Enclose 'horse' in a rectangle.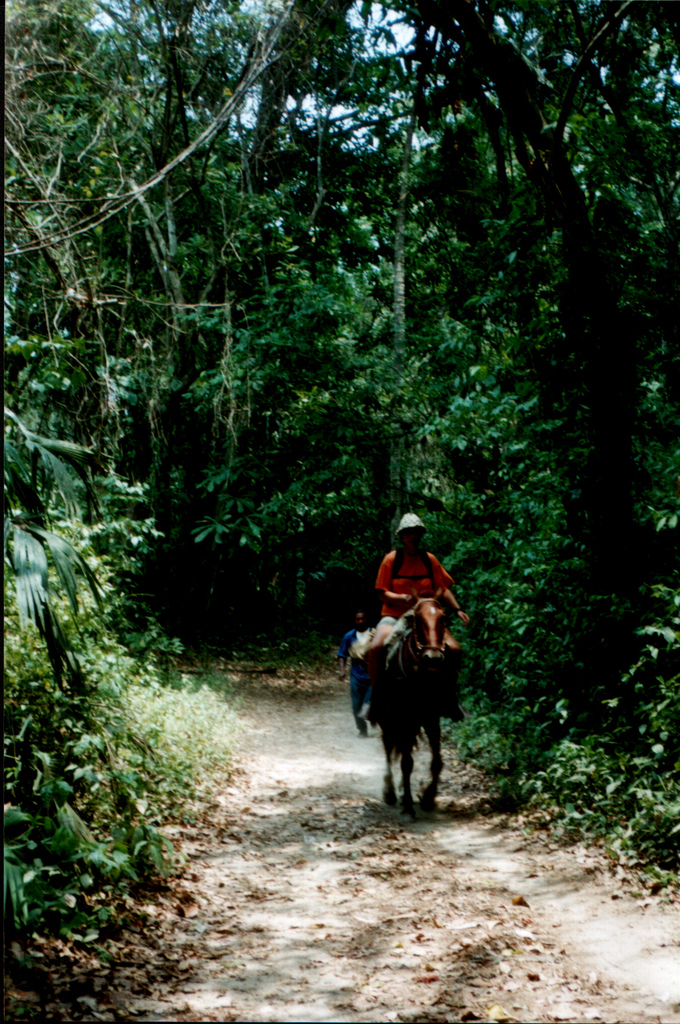
Rect(364, 590, 460, 808).
